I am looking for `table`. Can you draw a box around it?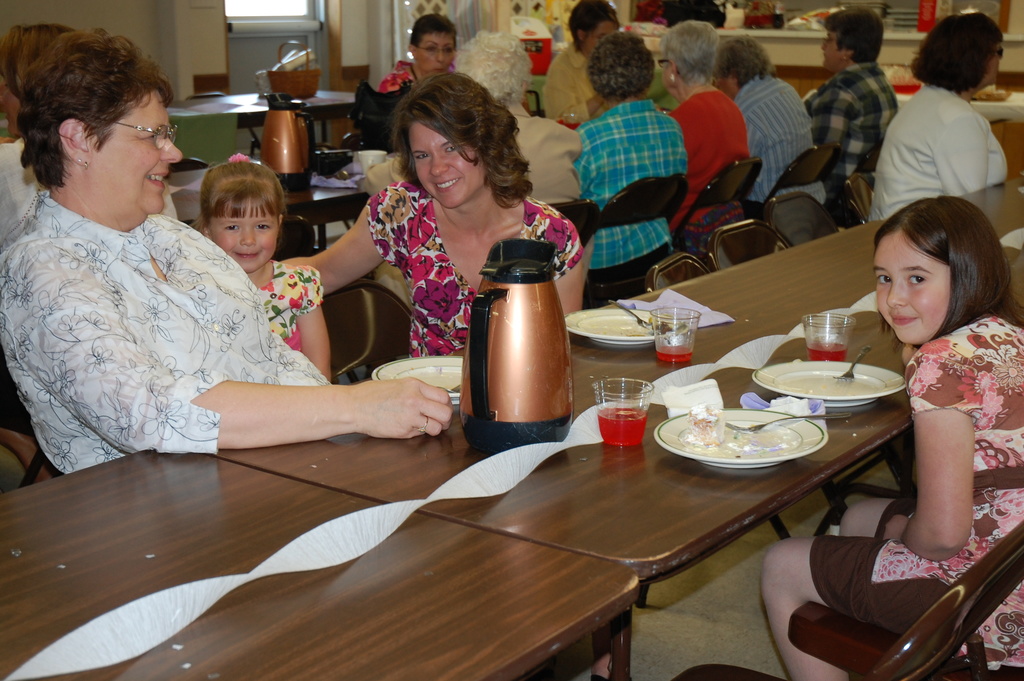
Sure, the bounding box is bbox=[167, 189, 1021, 680].
